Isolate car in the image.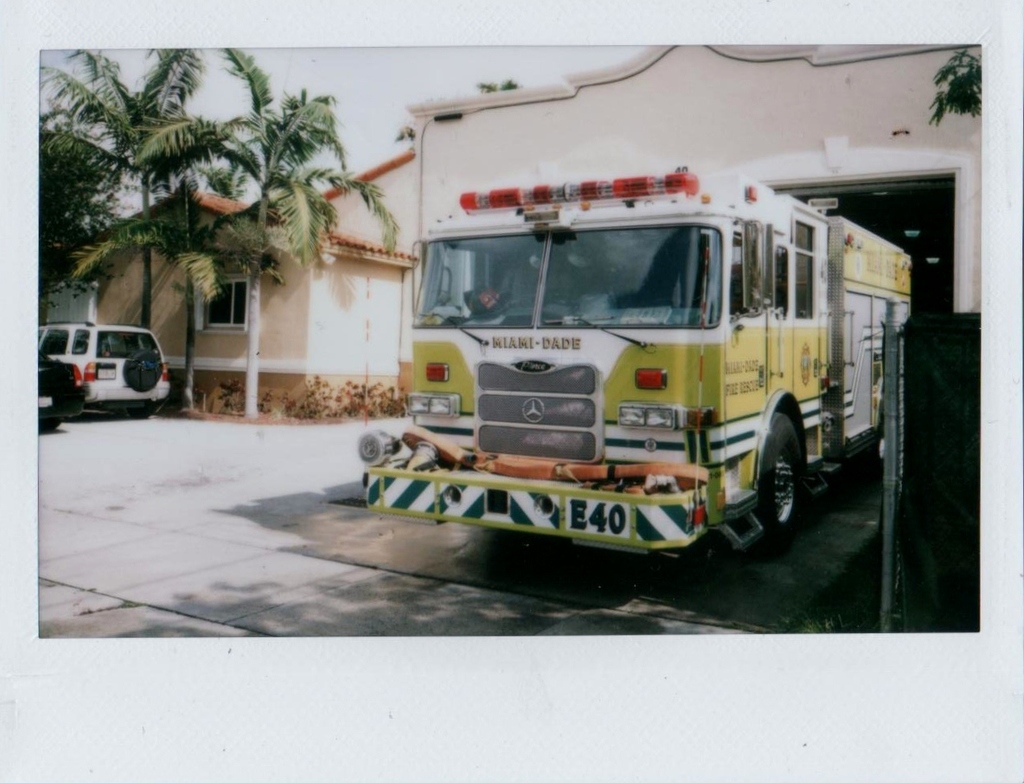
Isolated region: Rect(35, 347, 85, 433).
